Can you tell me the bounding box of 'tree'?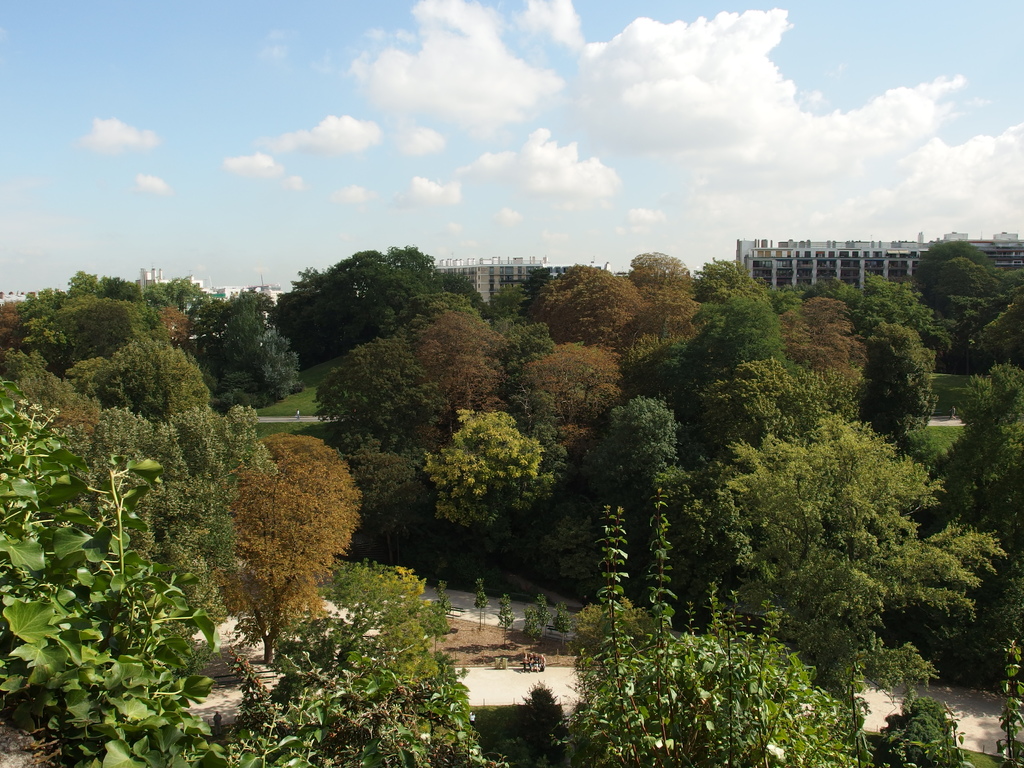
{"x1": 848, "y1": 274, "x2": 897, "y2": 298}.
